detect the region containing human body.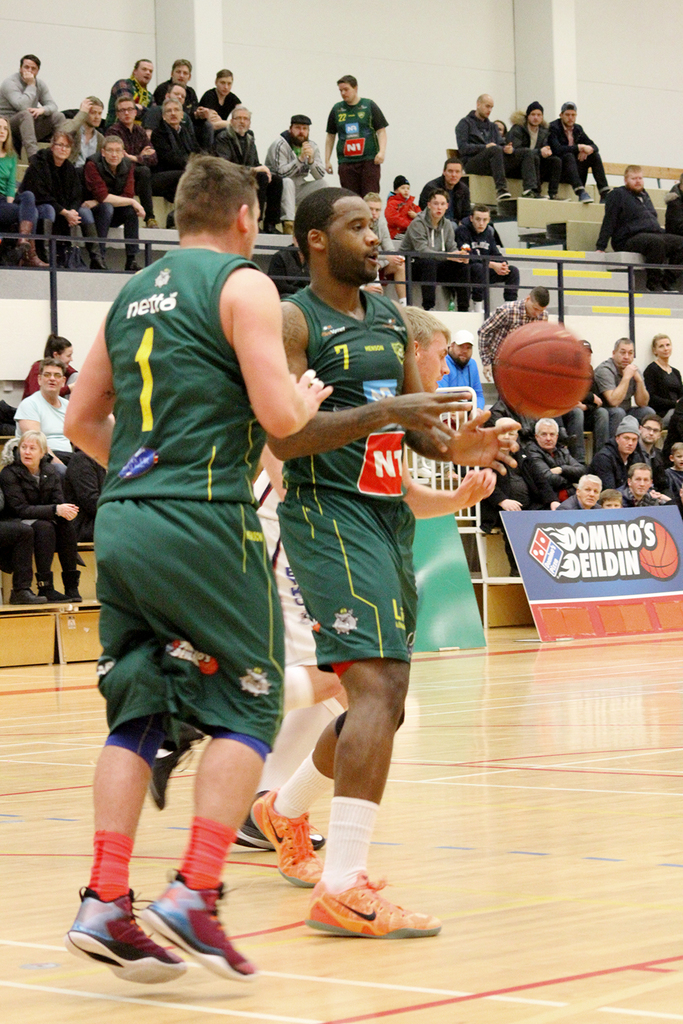
<box>270,123,320,235</box>.
